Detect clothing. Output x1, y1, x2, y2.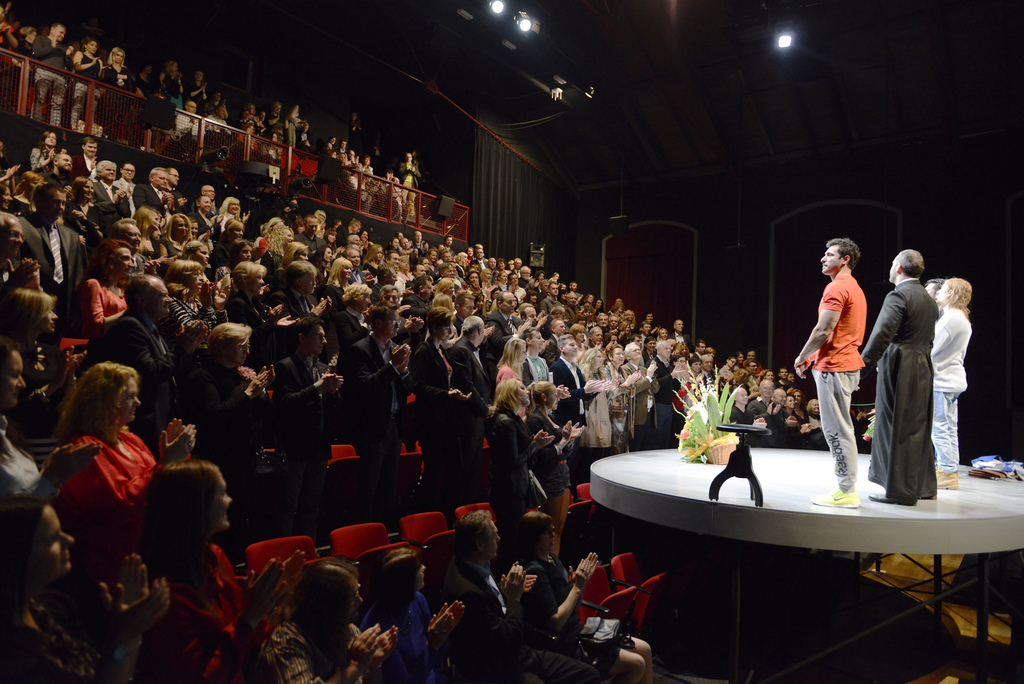
487, 314, 524, 332.
